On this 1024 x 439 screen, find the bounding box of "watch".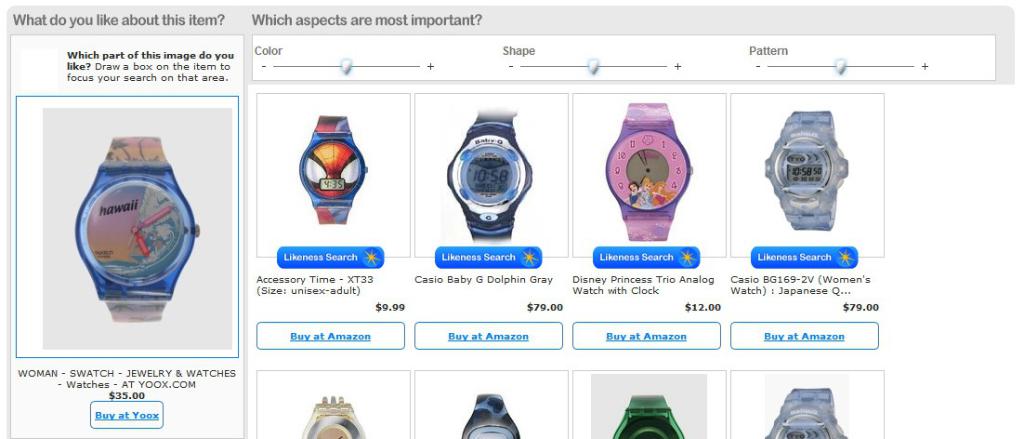
Bounding box: 765/387/848/438.
